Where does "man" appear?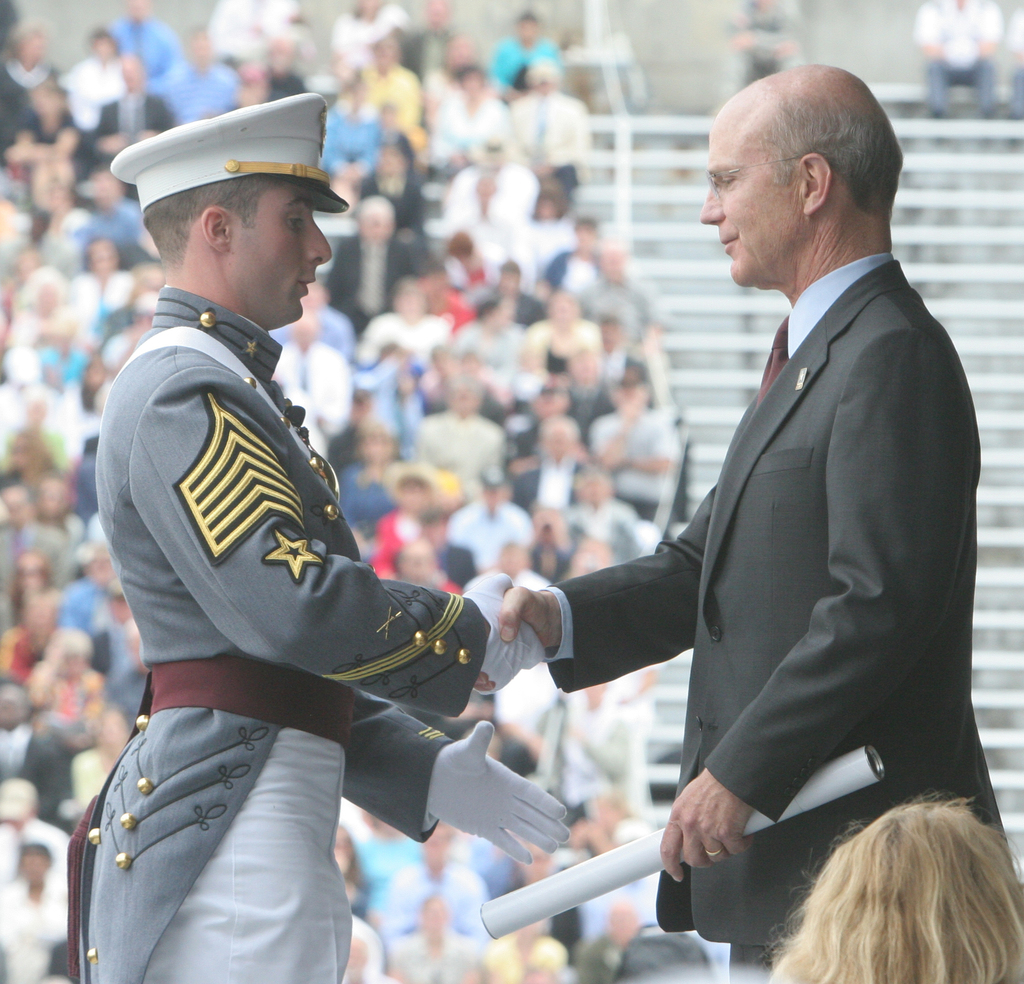
Appears at <region>412, 381, 502, 487</region>.
